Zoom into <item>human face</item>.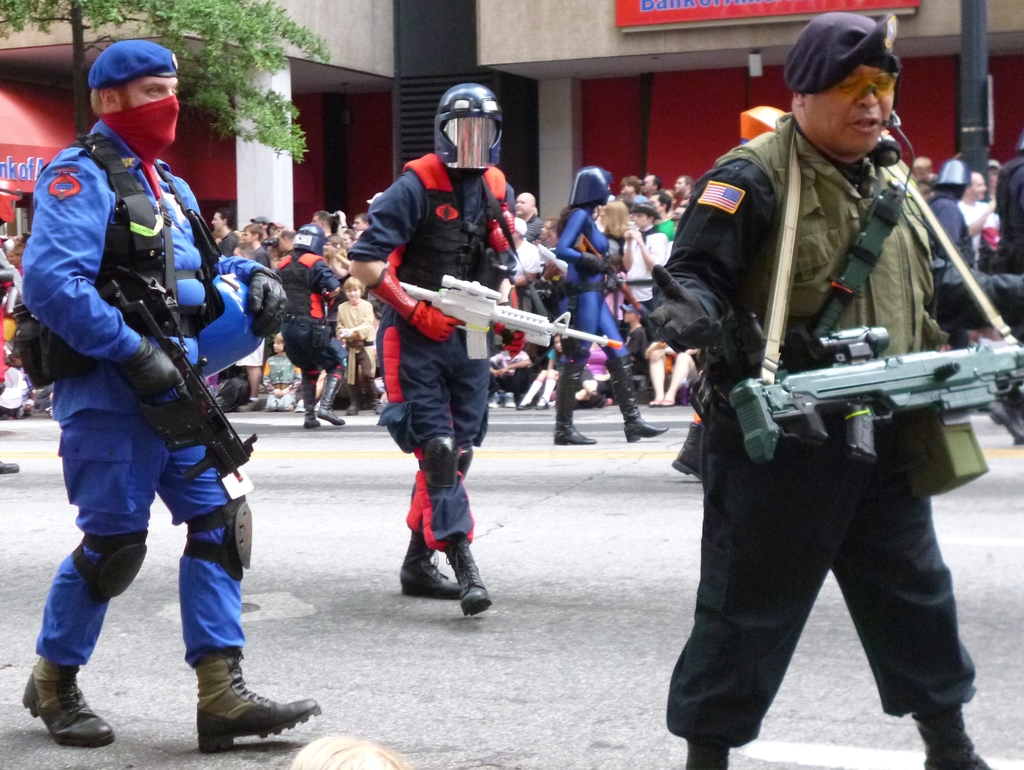
Zoom target: select_region(116, 78, 179, 136).
